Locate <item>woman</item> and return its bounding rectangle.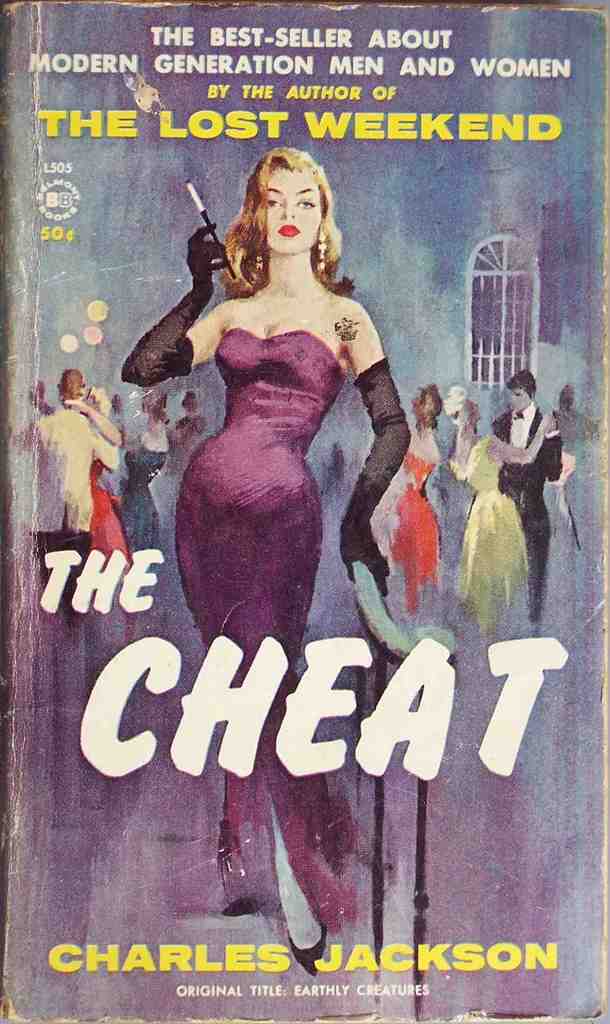
(left=111, top=385, right=182, bottom=588).
